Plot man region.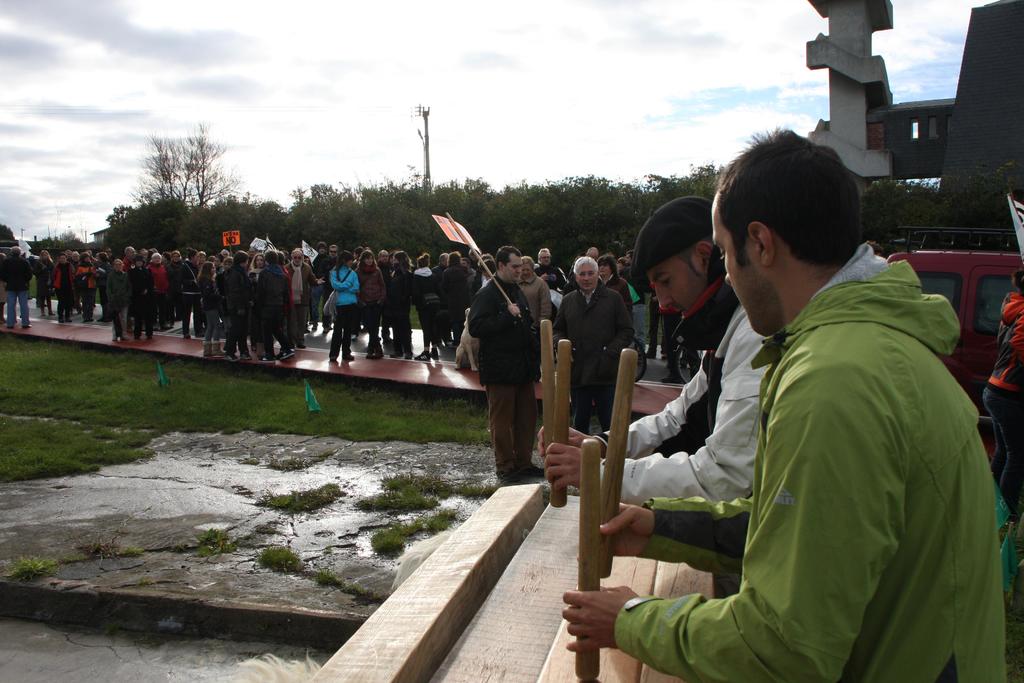
Plotted at bbox=[120, 245, 136, 273].
